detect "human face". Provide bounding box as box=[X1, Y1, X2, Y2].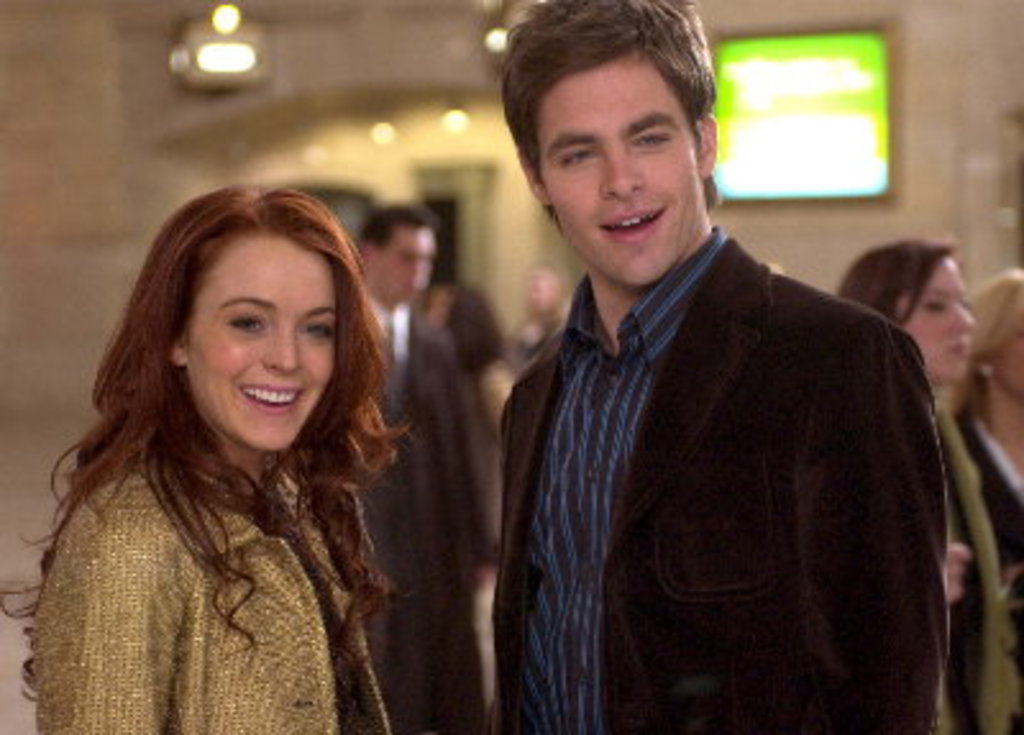
box=[538, 56, 704, 289].
